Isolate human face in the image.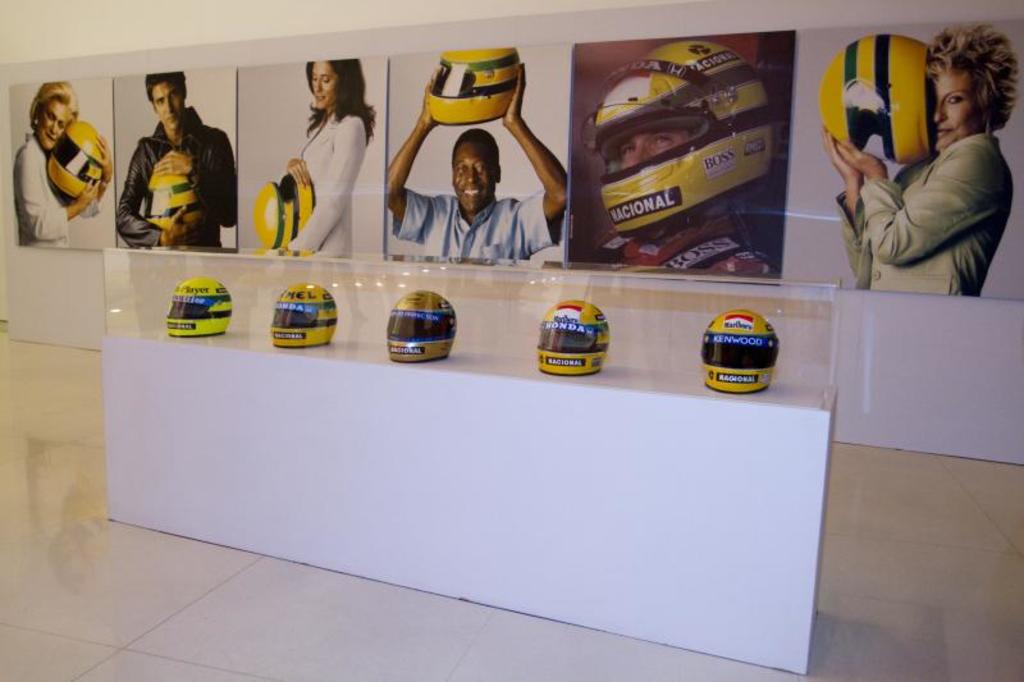
Isolated region: [928,77,980,151].
